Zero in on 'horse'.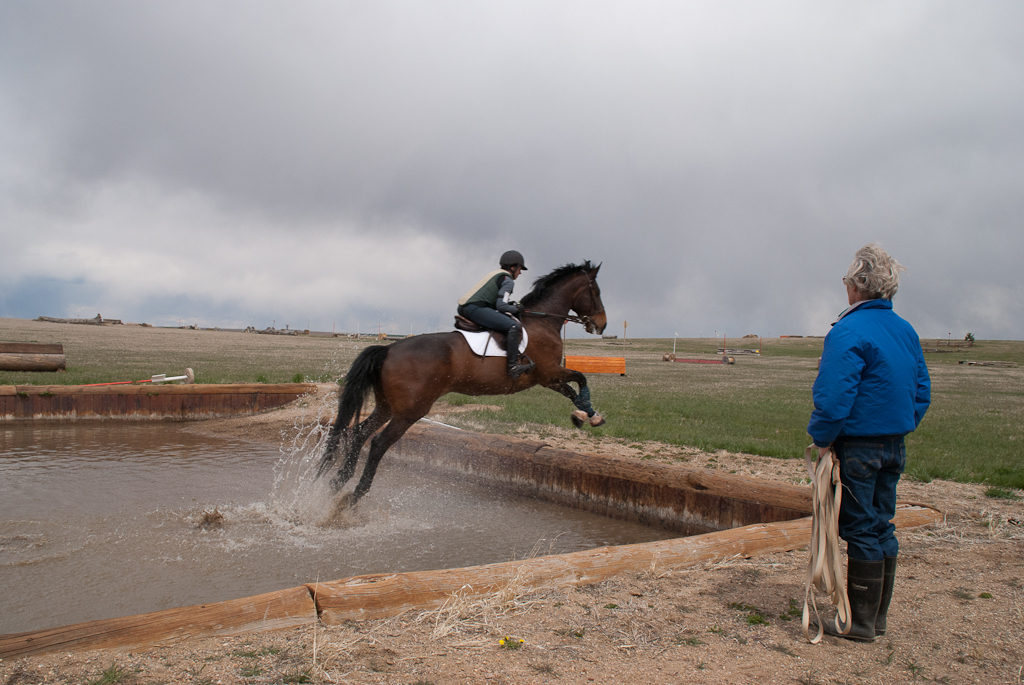
Zeroed in: rect(316, 257, 610, 510).
